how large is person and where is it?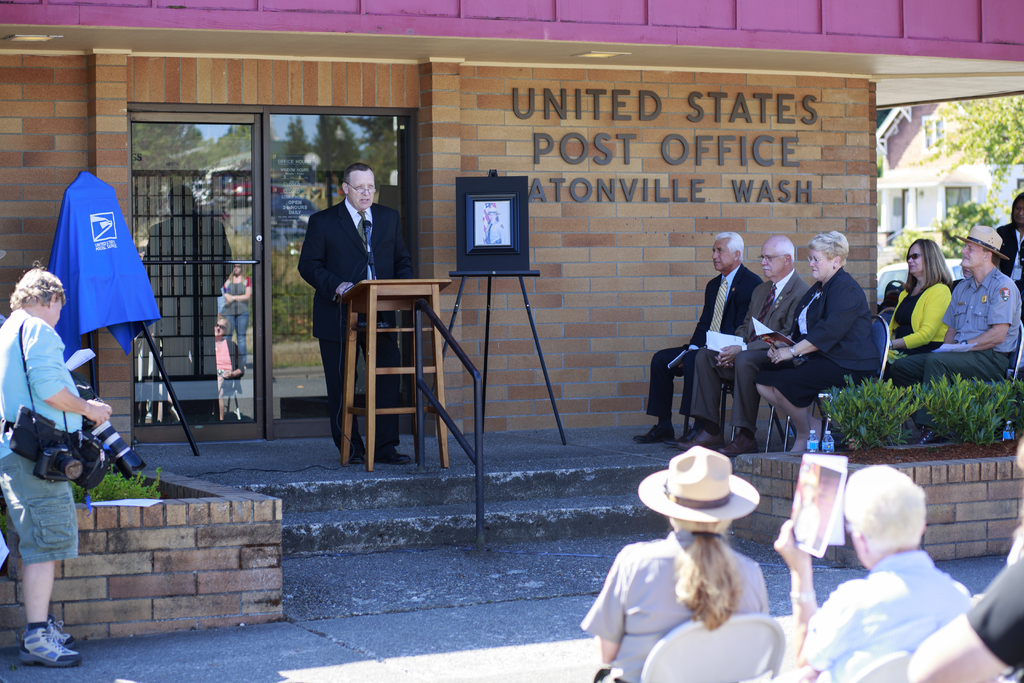
Bounding box: rect(673, 238, 815, 454).
